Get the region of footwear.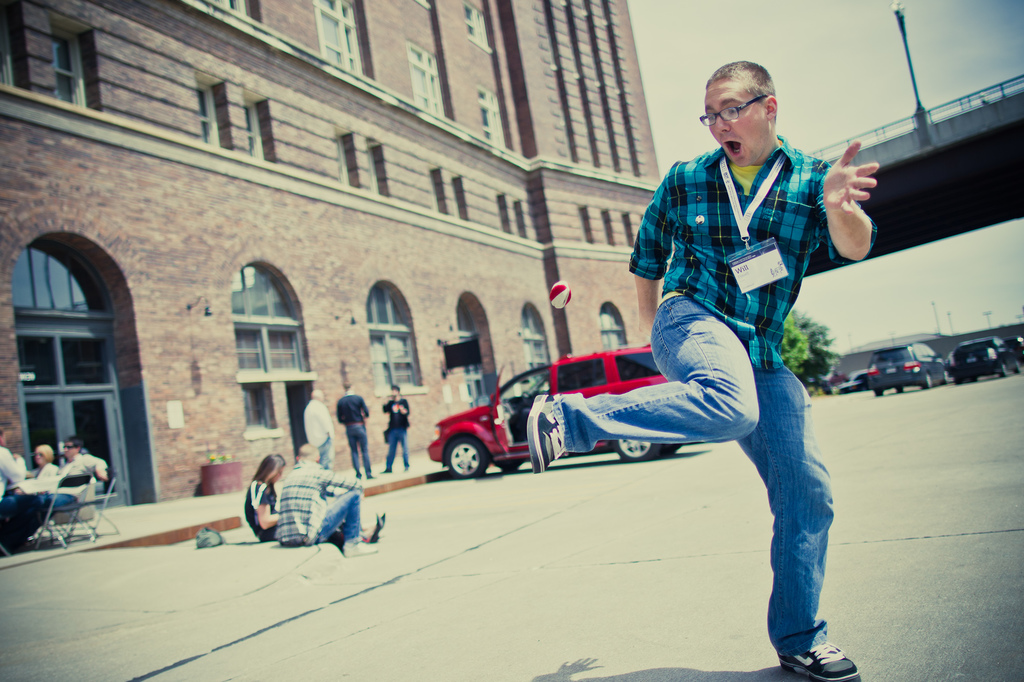
772/626/864/681.
